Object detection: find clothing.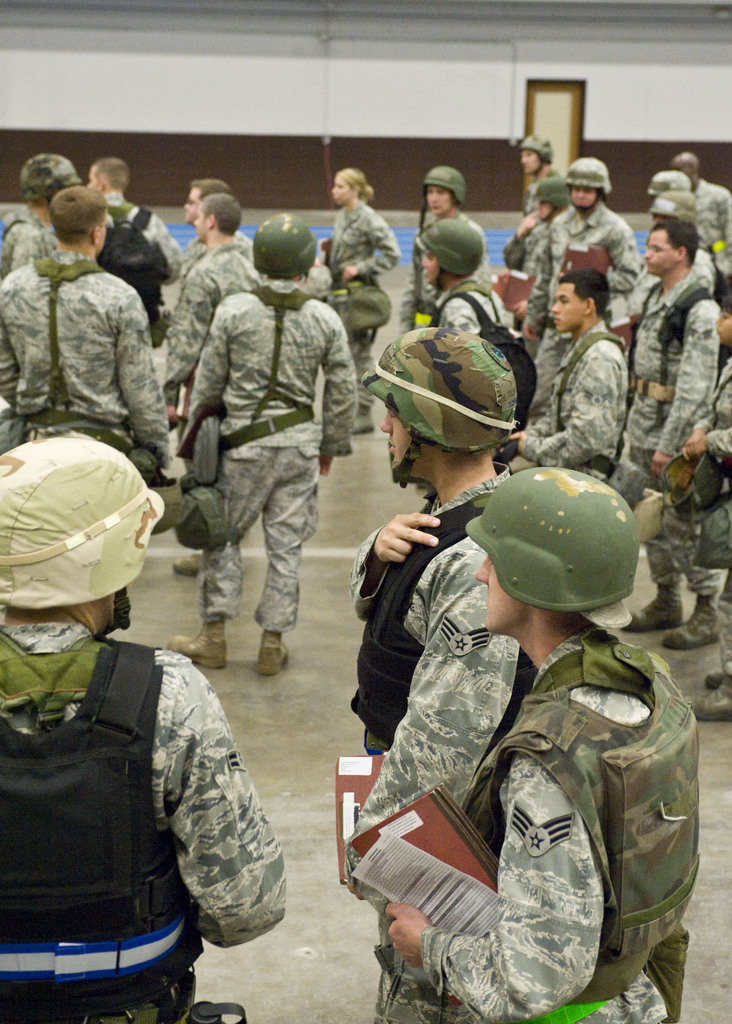
0 256 163 522.
